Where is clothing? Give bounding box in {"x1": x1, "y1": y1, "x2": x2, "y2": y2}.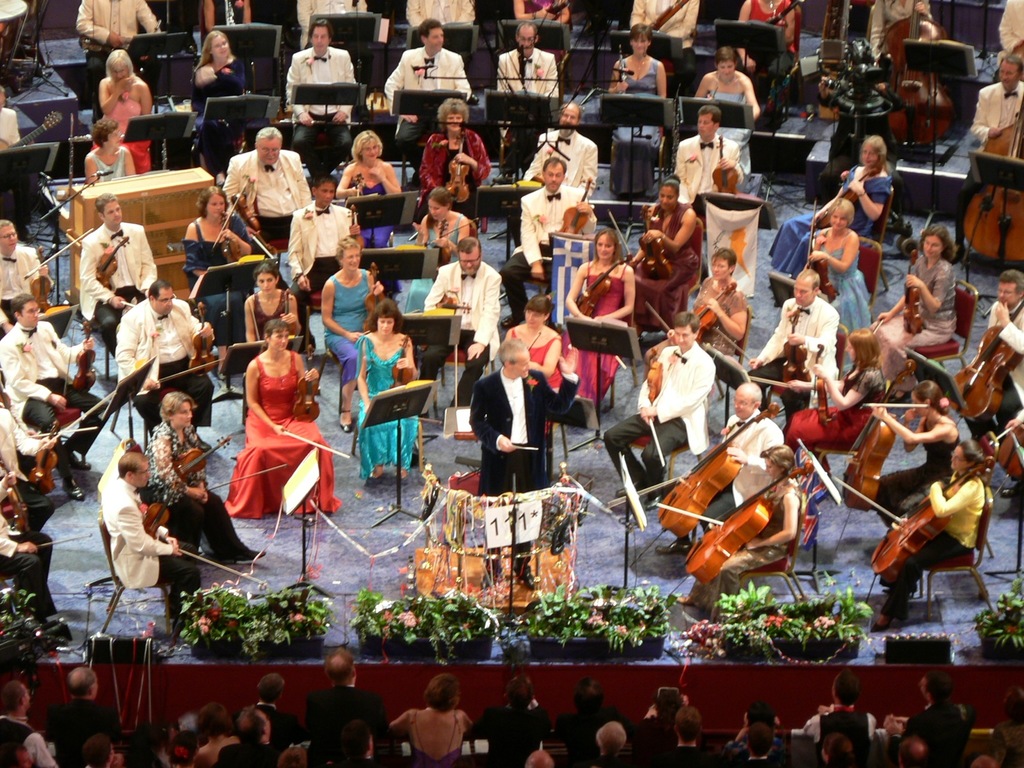
{"x1": 357, "y1": 331, "x2": 422, "y2": 483}.
